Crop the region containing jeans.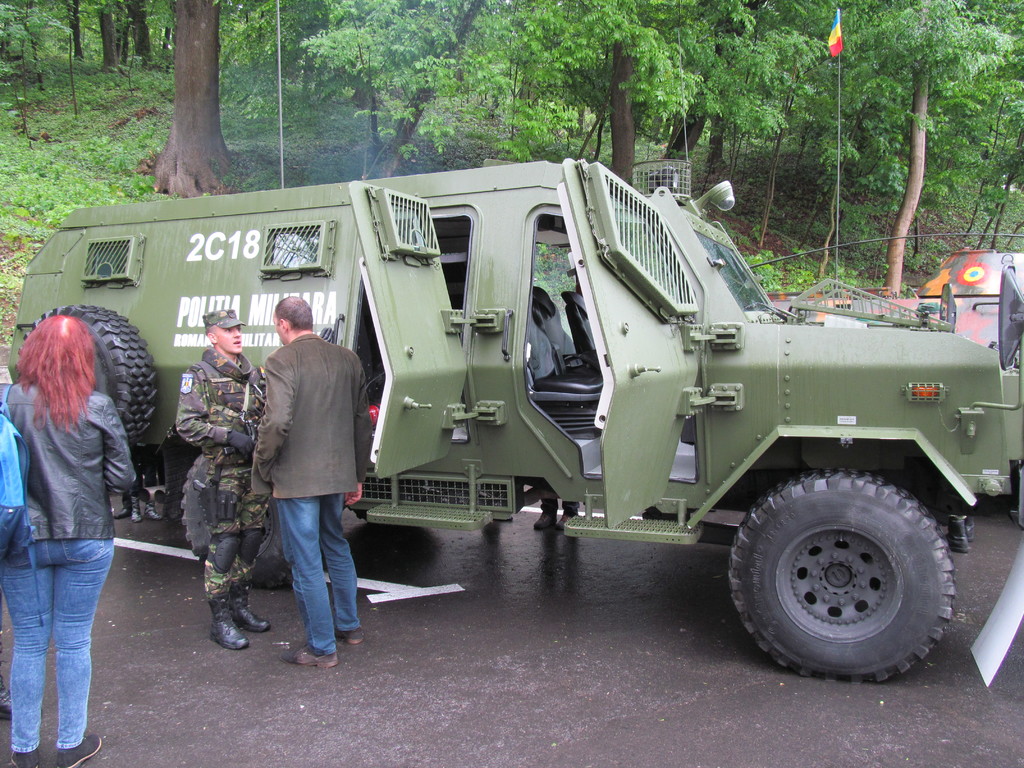
Crop region: Rect(9, 509, 109, 755).
